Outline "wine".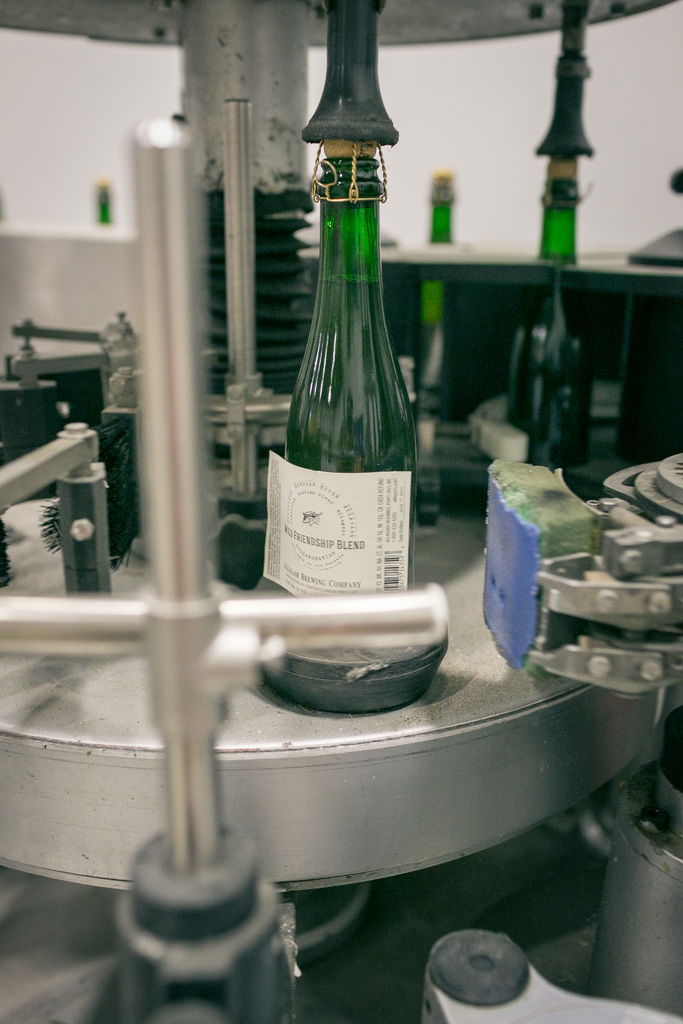
Outline: bbox=(267, 114, 421, 609).
